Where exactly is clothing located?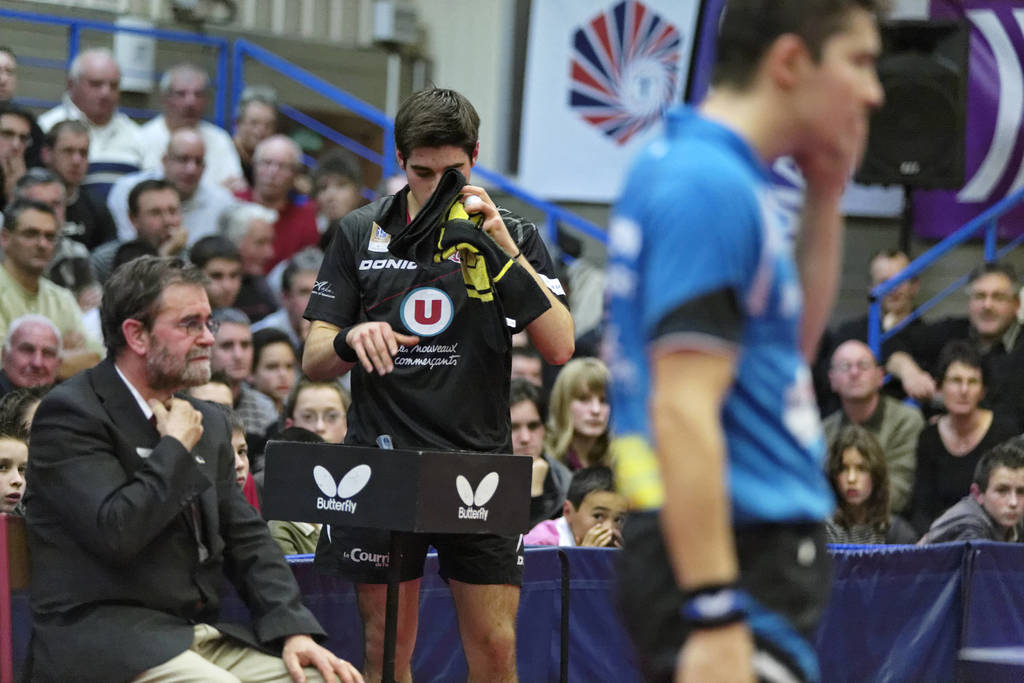
Its bounding box is [808,314,921,419].
